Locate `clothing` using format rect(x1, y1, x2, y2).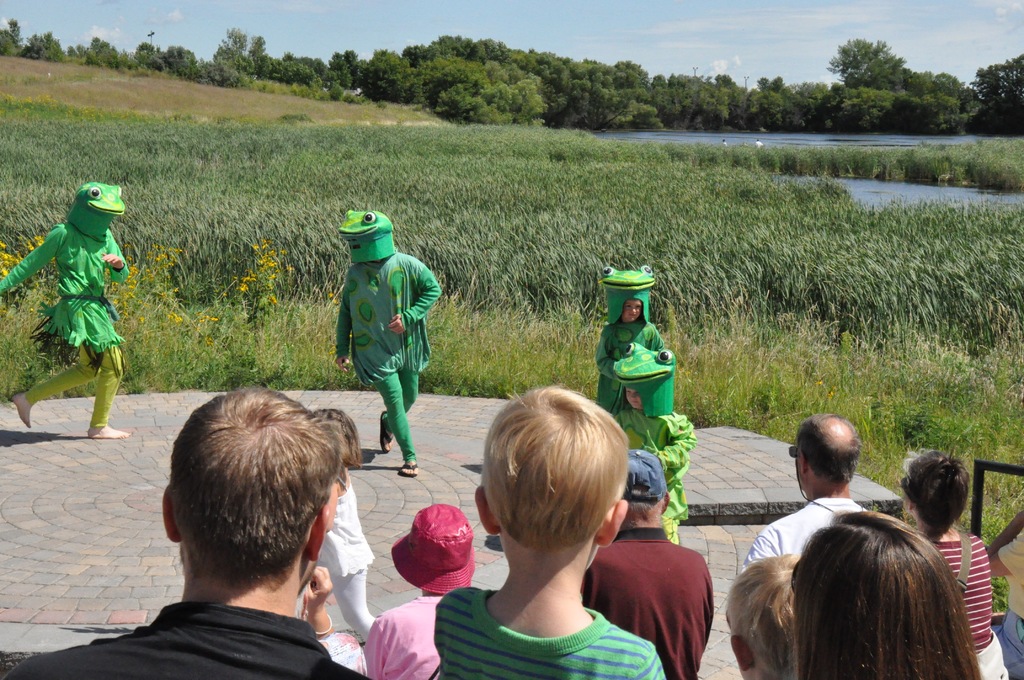
rect(366, 595, 451, 679).
